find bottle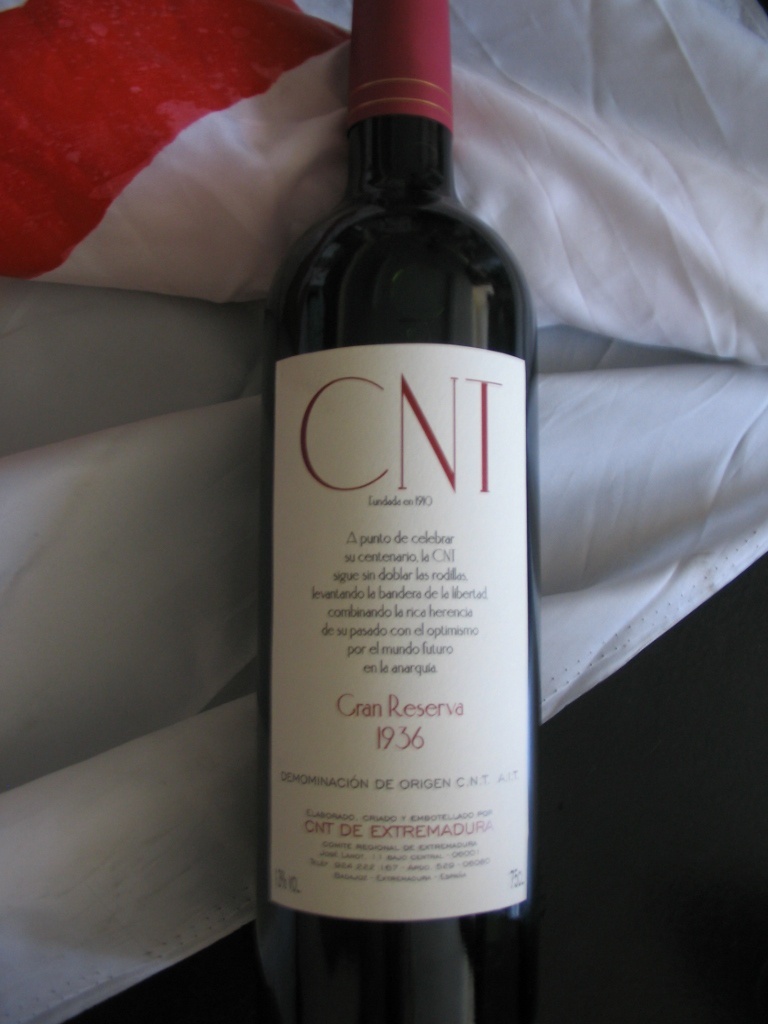
pyautogui.locateOnScreen(252, 0, 545, 1023)
